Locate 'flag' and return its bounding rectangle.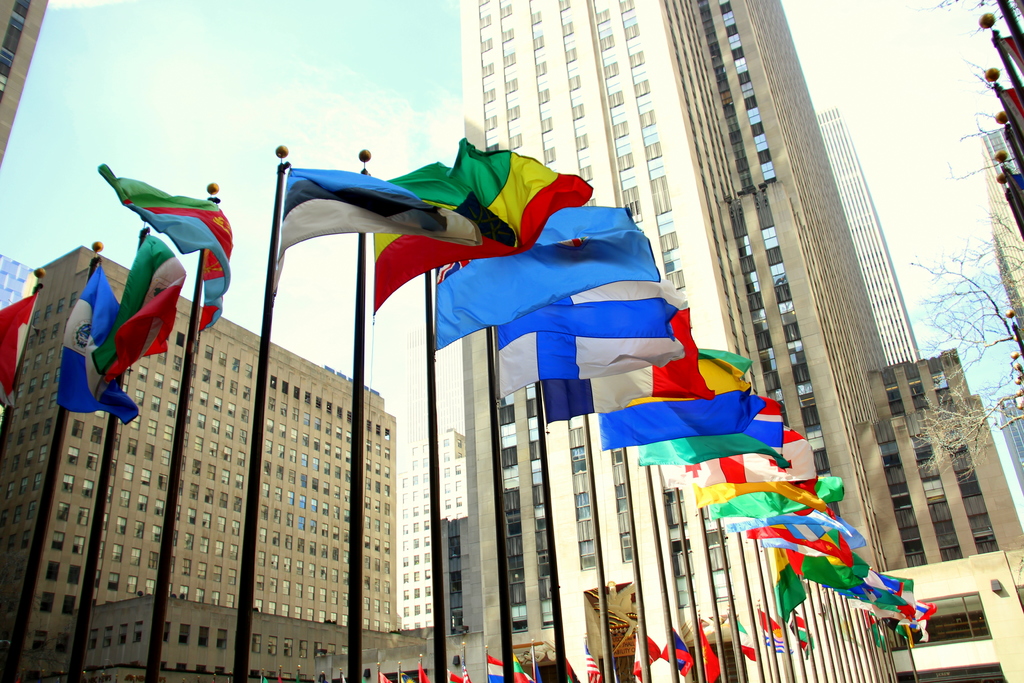
<box>90,233,181,370</box>.
